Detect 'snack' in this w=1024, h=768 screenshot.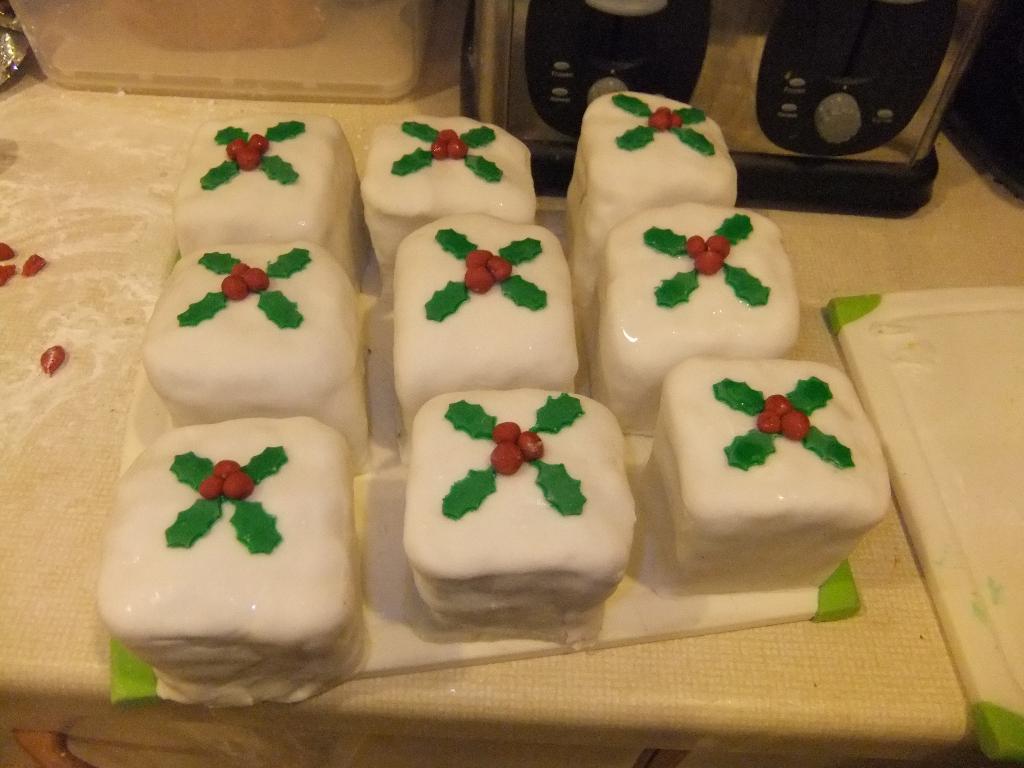
Detection: (102, 391, 338, 665).
